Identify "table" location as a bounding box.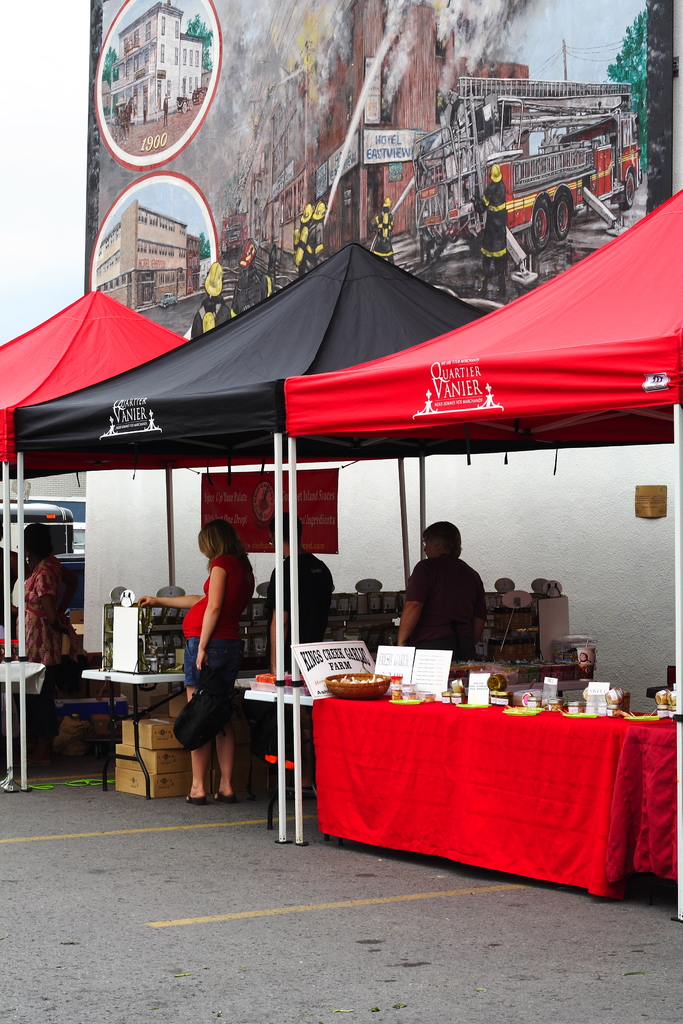
[x1=287, y1=679, x2=682, y2=918].
